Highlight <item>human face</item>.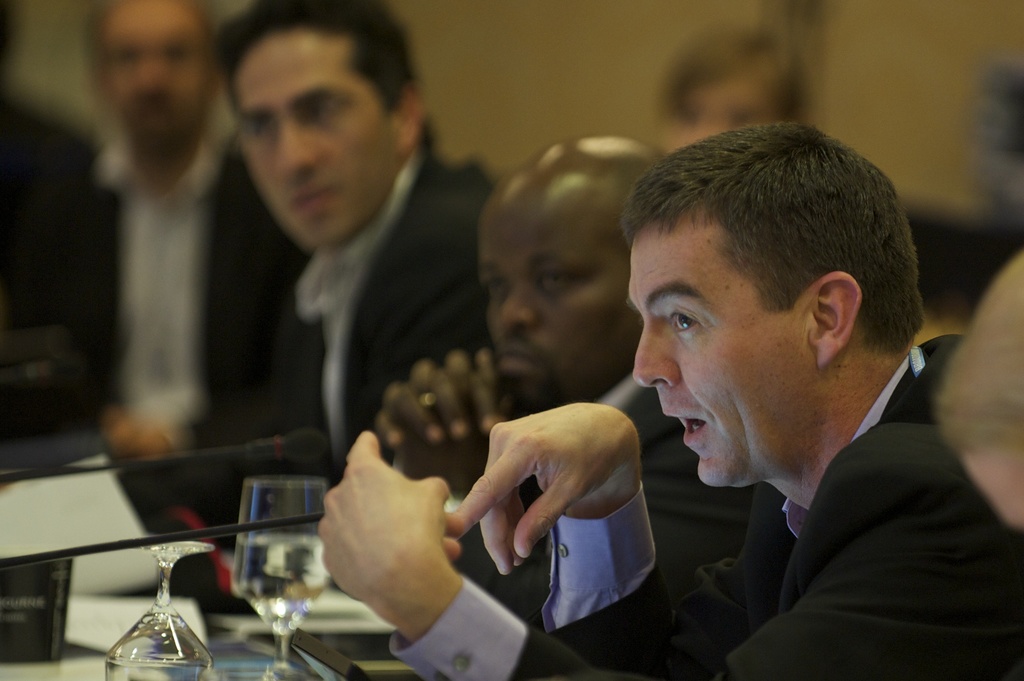
Highlighted region: 628/225/835/485.
